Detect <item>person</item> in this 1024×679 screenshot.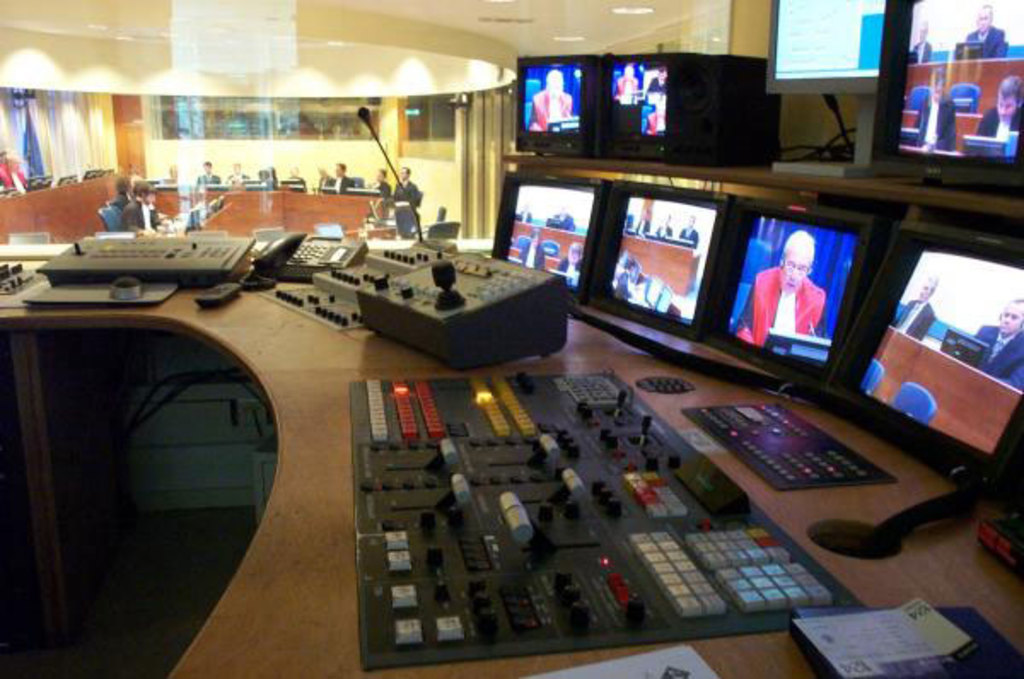
Detection: {"left": 527, "top": 63, "right": 568, "bottom": 140}.
